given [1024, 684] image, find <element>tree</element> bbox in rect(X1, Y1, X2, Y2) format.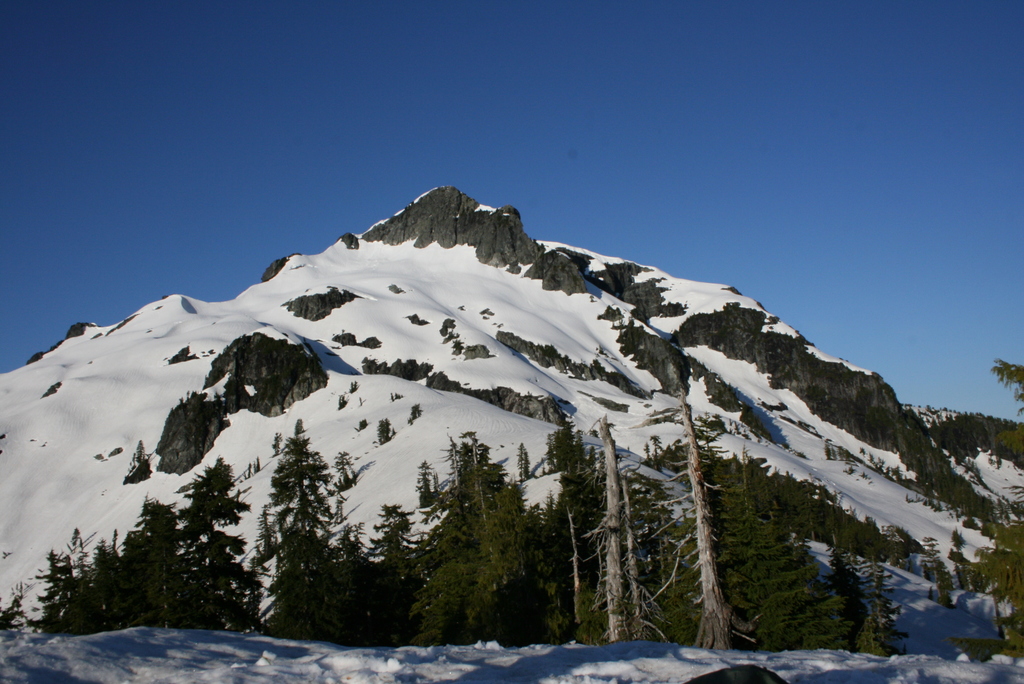
rect(49, 567, 105, 640).
